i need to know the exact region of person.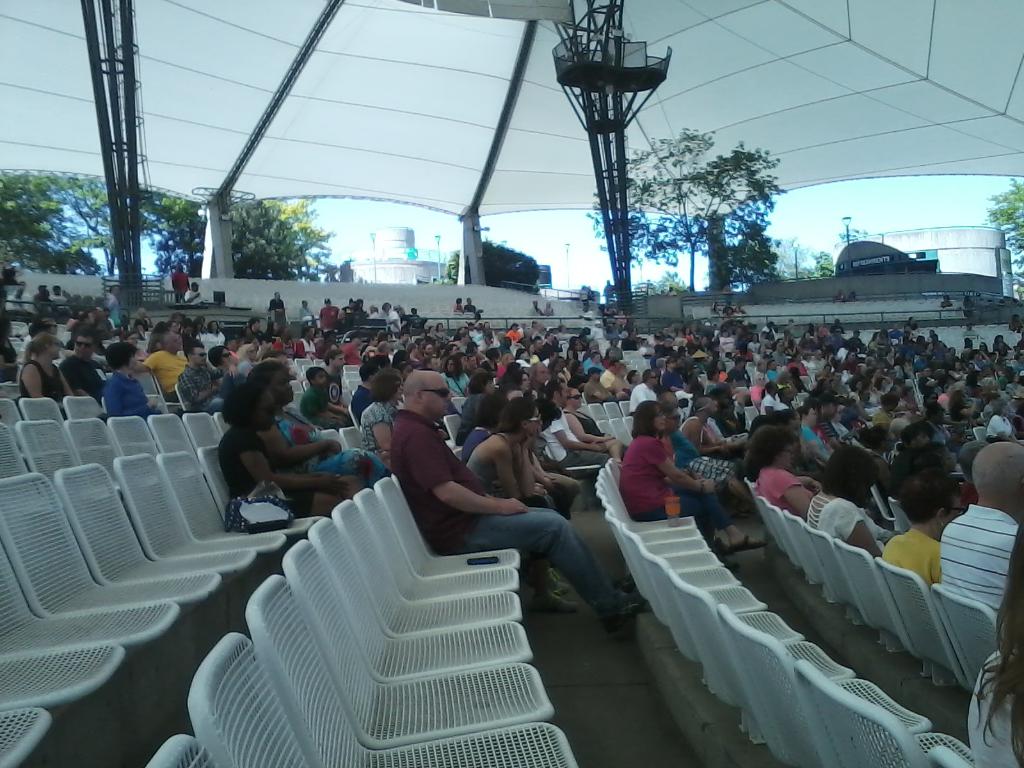
Region: {"x1": 459, "y1": 386, "x2": 503, "y2": 452}.
